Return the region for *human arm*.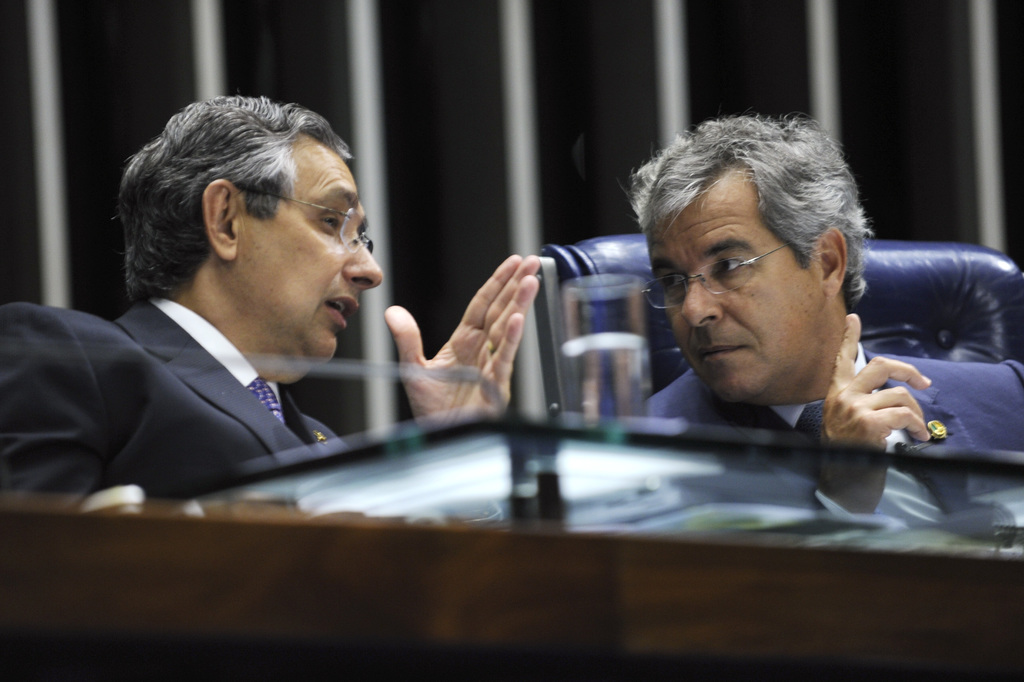
[384,248,544,430].
